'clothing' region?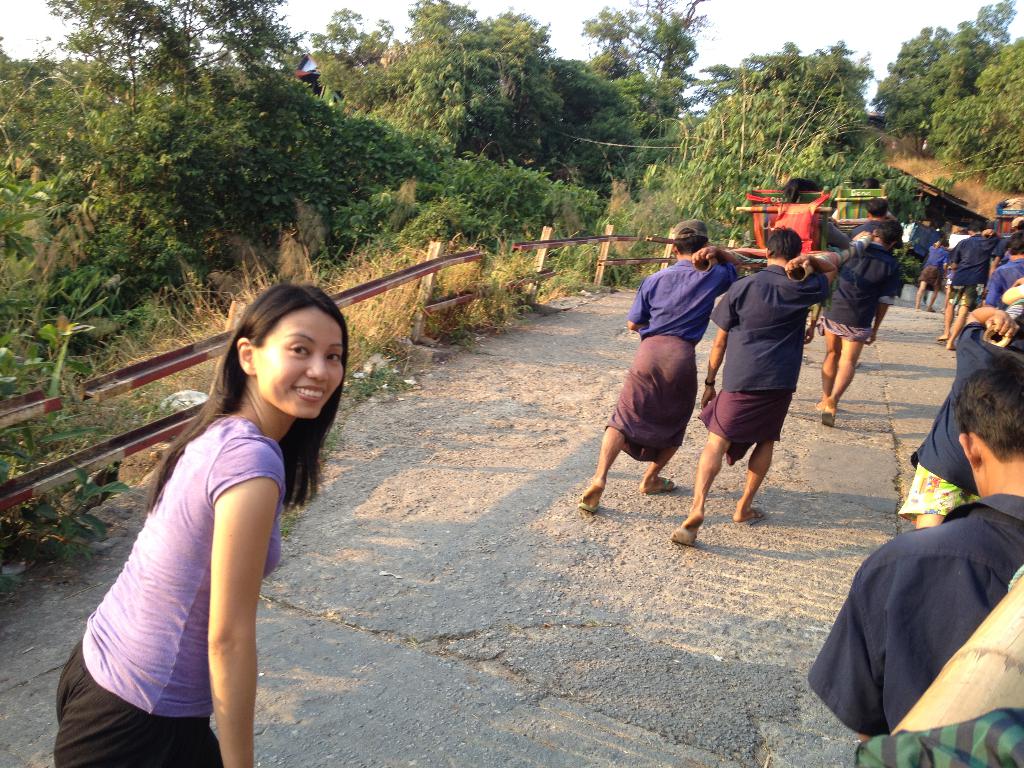
bbox=[815, 450, 1023, 748]
